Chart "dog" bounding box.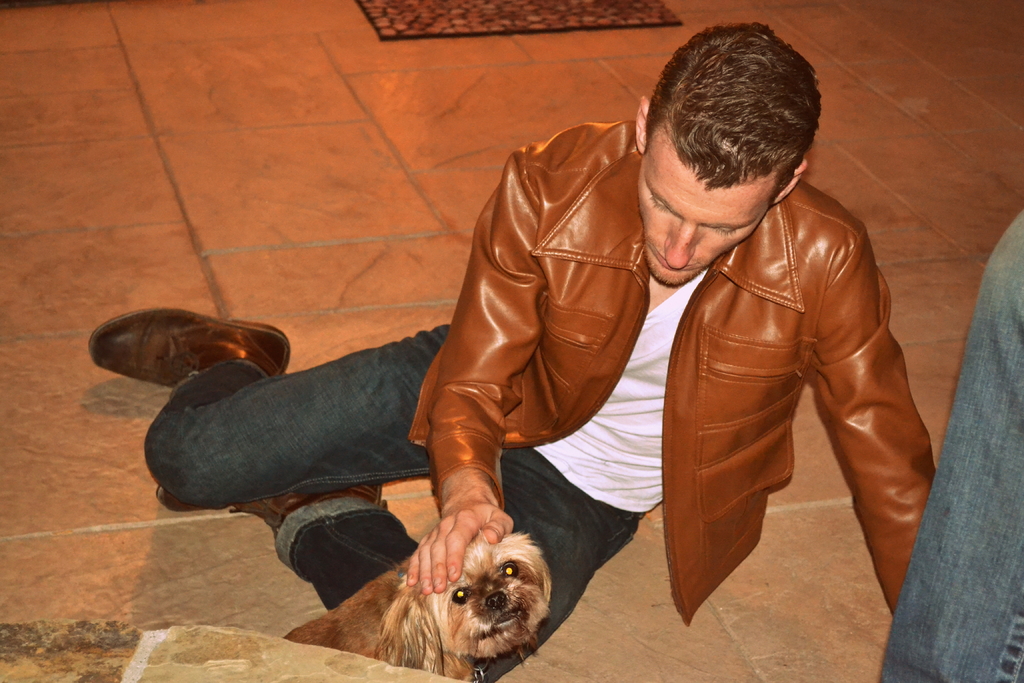
Charted: bbox=[280, 525, 554, 682].
